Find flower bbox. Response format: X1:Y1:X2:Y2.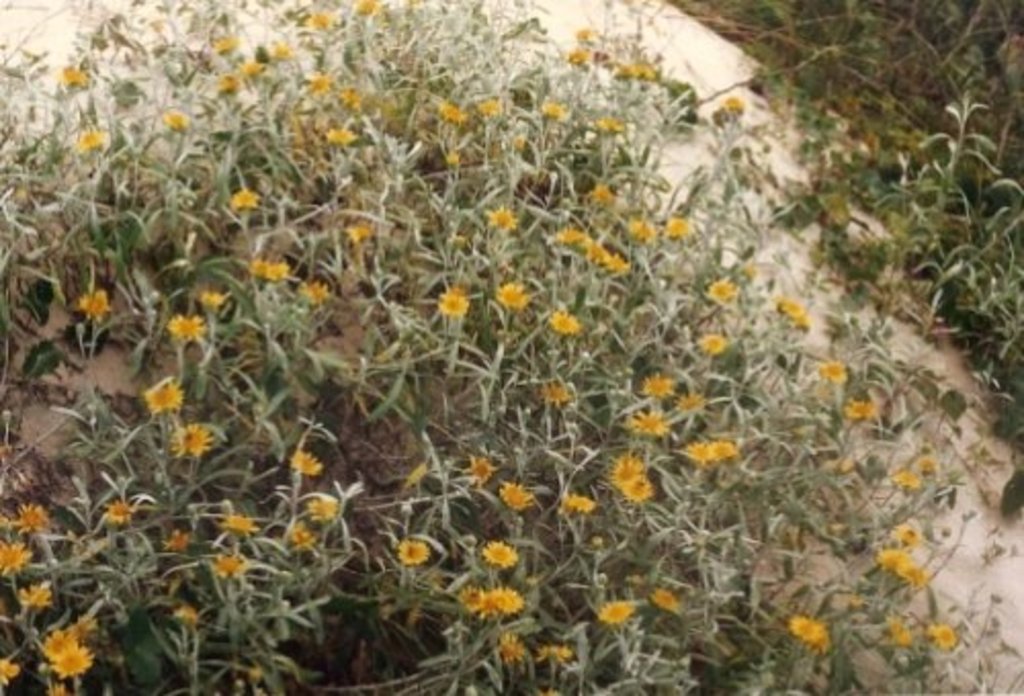
182:315:203:338.
